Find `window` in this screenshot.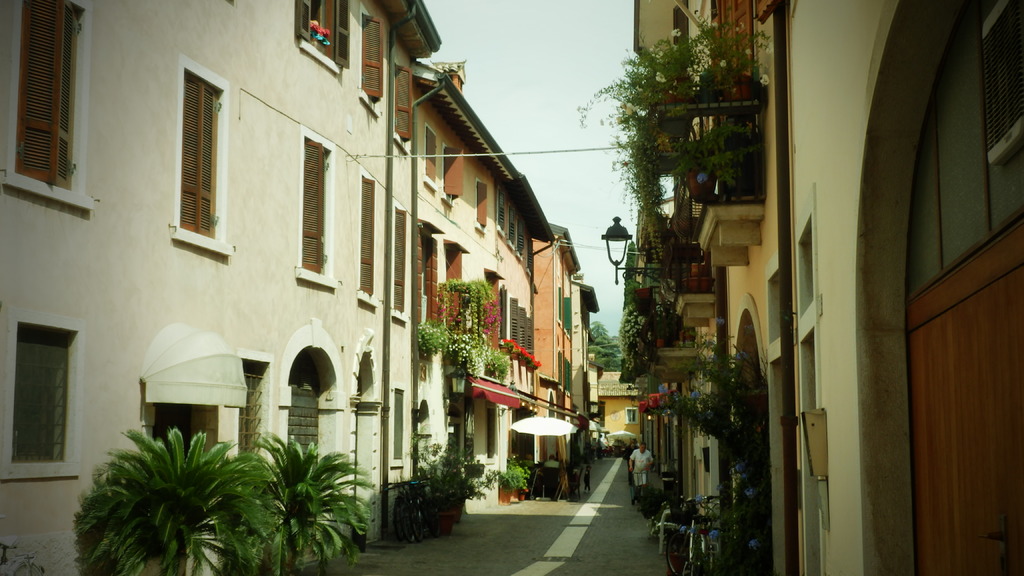
The bounding box for `window` is 299/120/335/284.
